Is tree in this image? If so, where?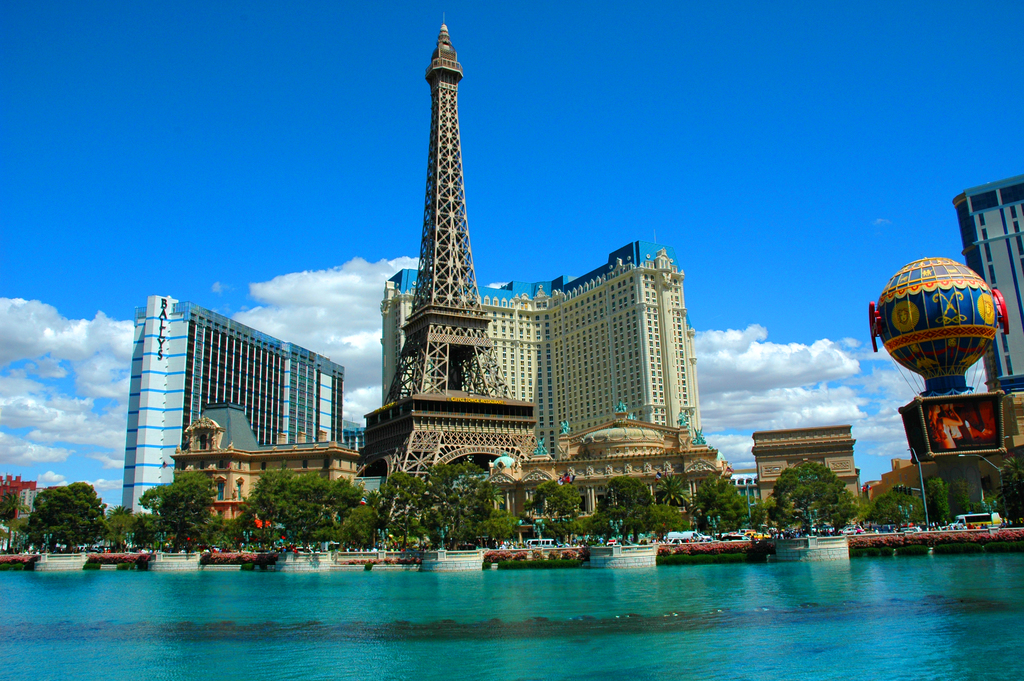
Yes, at l=133, t=469, r=217, b=549.
